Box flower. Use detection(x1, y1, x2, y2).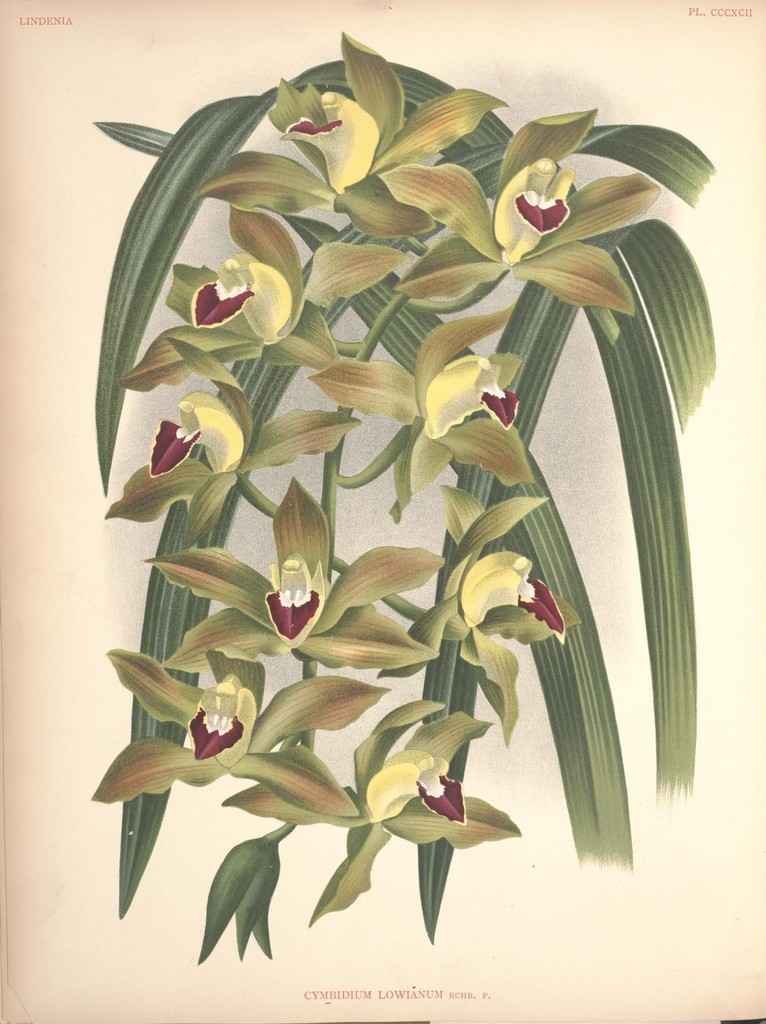
detection(514, 186, 568, 235).
